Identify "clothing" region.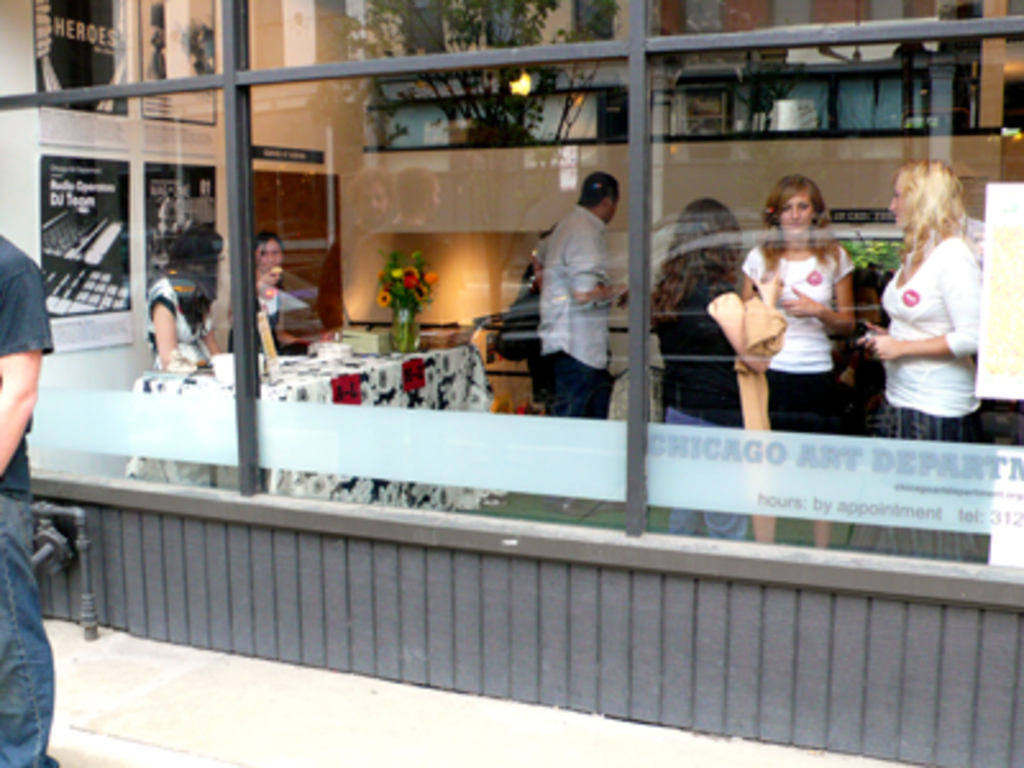
Region: left=540, top=200, right=596, bottom=420.
